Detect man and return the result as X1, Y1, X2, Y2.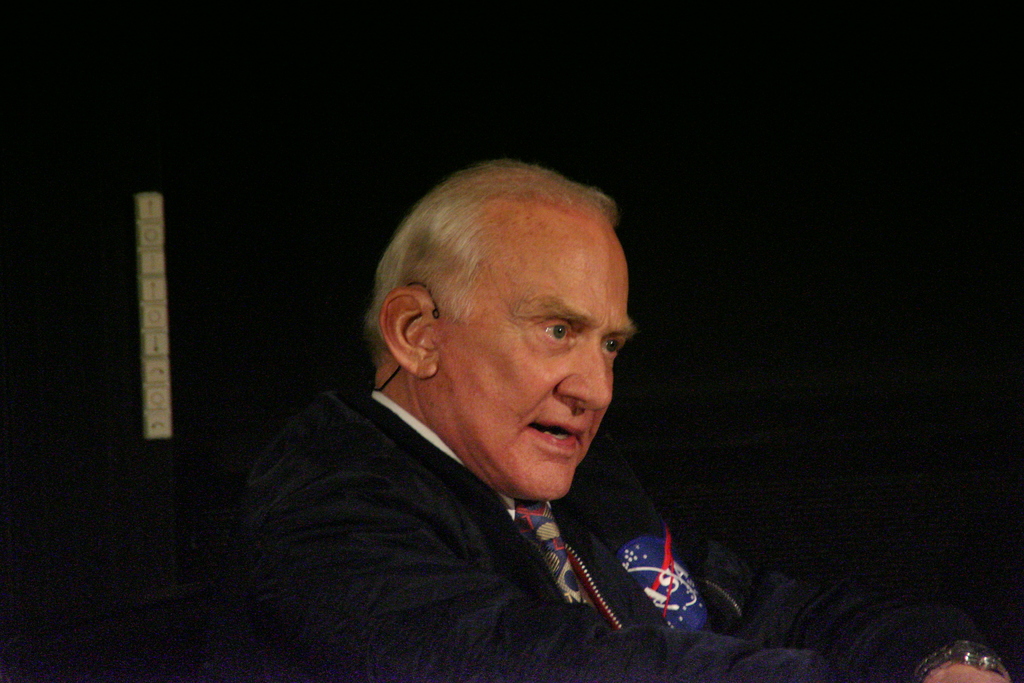
209, 158, 770, 667.
